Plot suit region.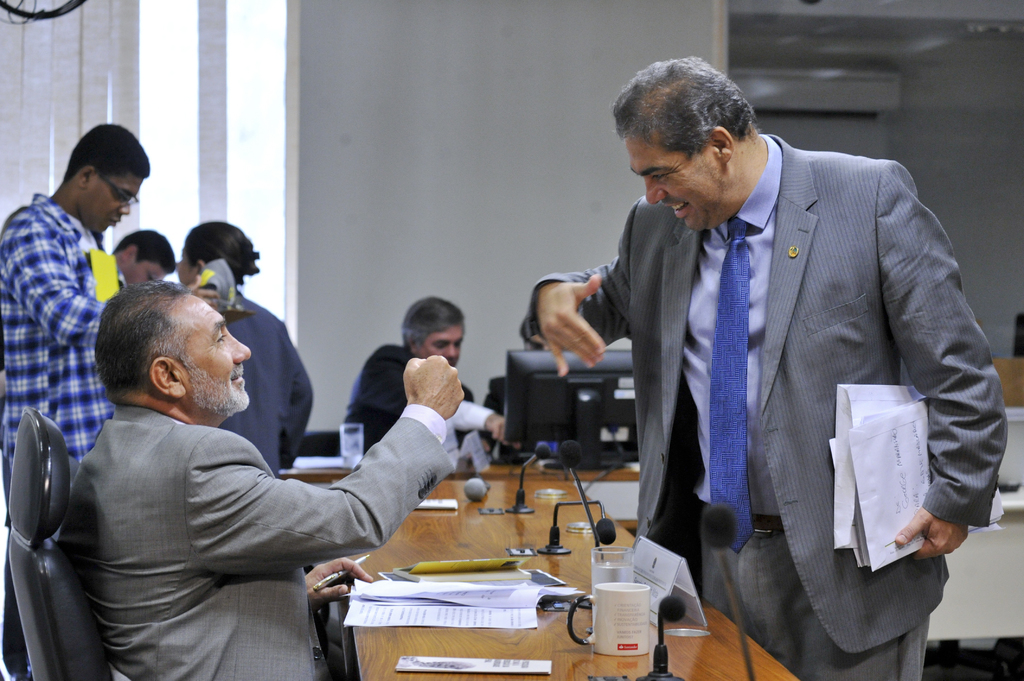
Plotted at 55, 405, 454, 680.
